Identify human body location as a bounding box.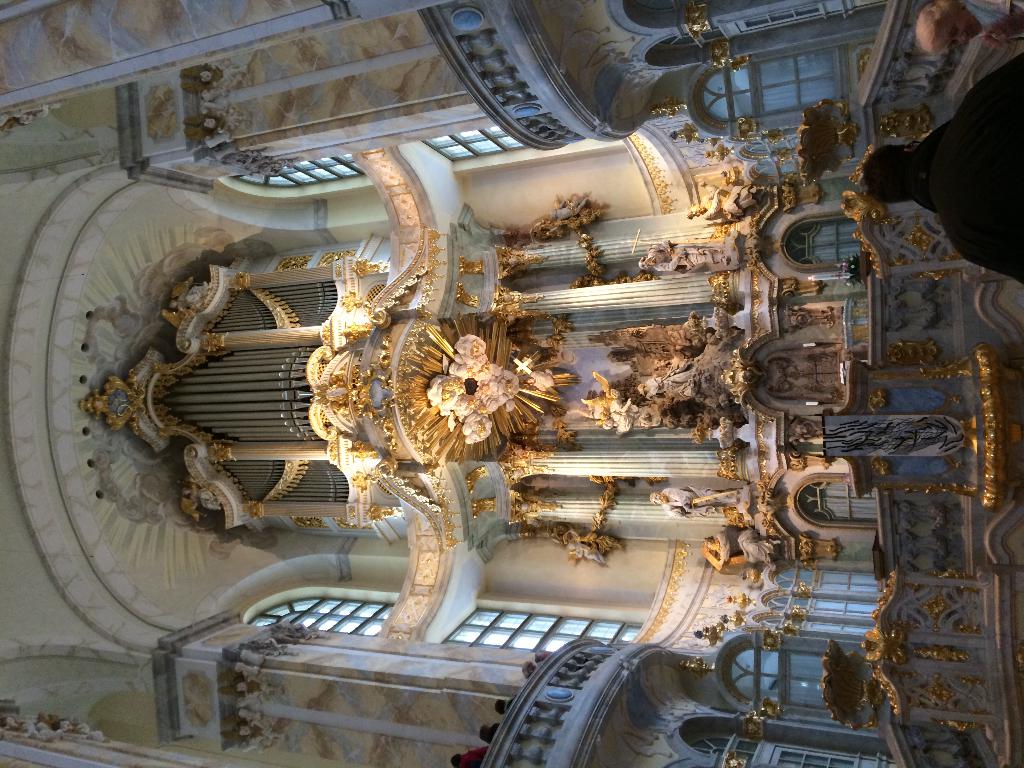
[859, 104, 1017, 291].
